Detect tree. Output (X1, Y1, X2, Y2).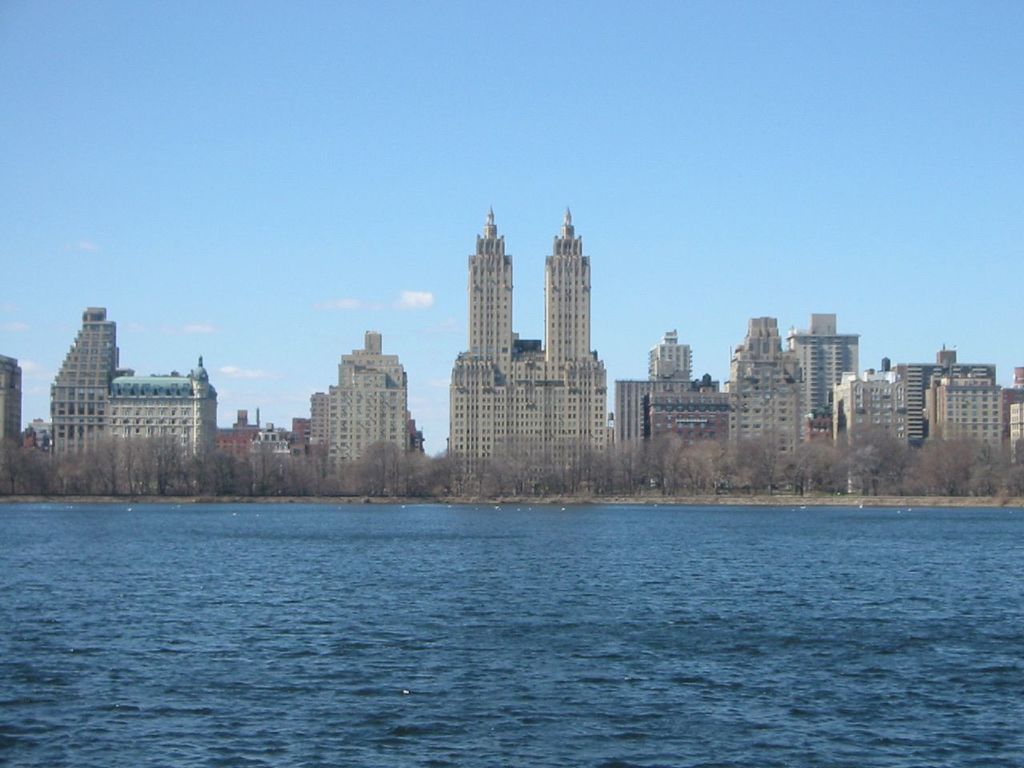
(366, 438, 388, 495).
